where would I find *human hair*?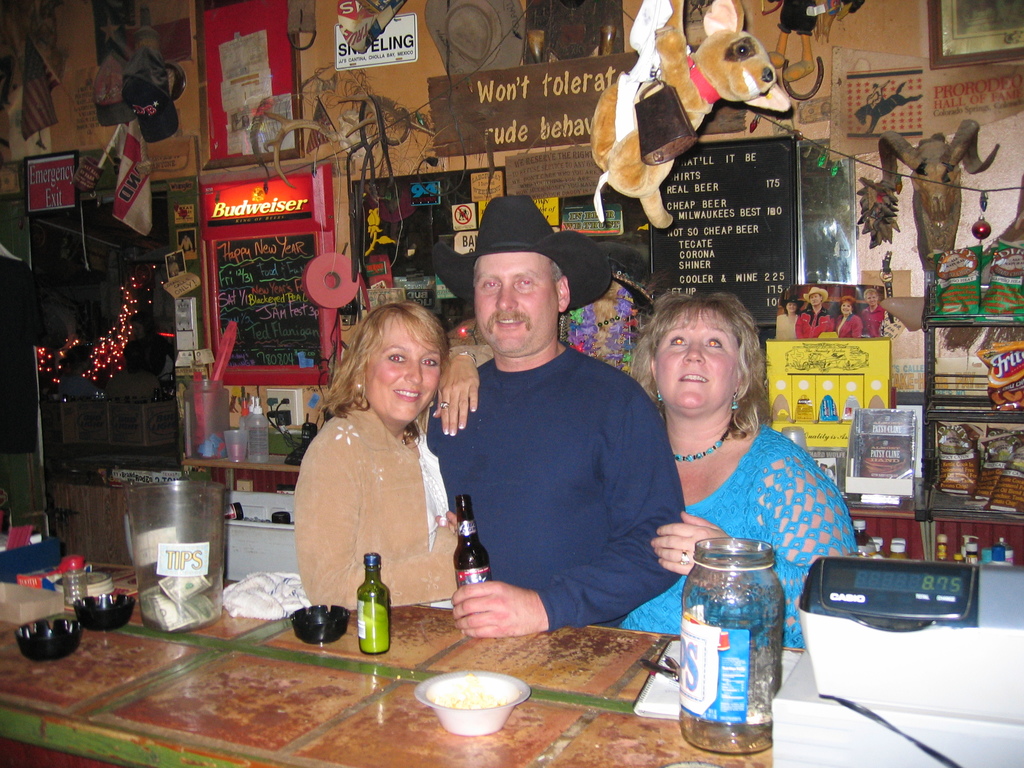
At <bbox>553, 259, 566, 294</bbox>.
